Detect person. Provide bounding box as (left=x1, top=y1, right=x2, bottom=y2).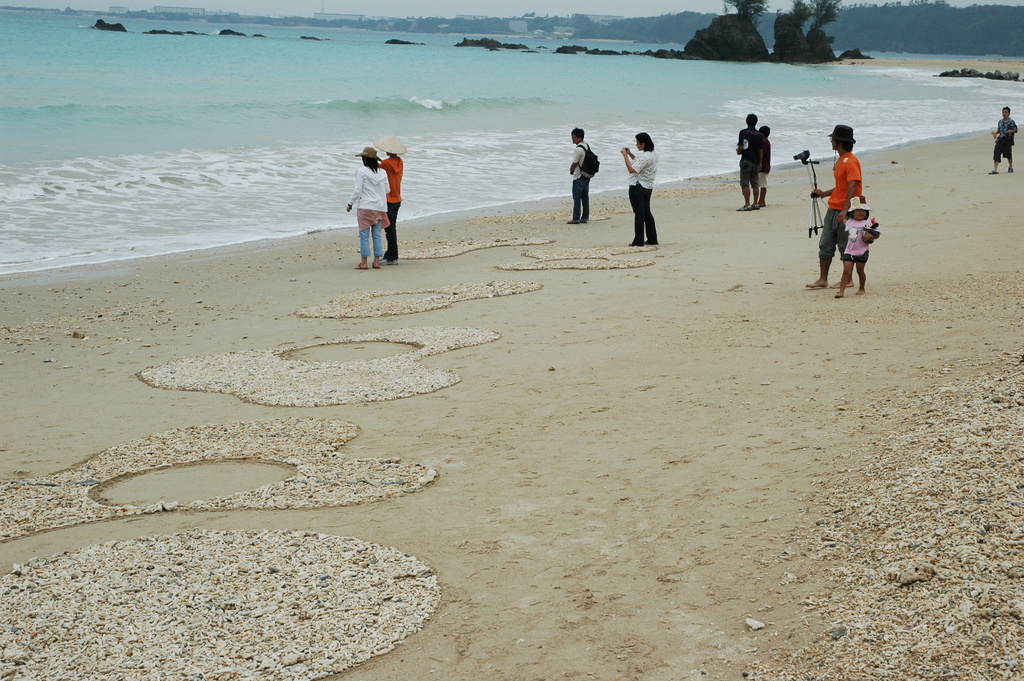
(left=618, top=130, right=658, bottom=251).
